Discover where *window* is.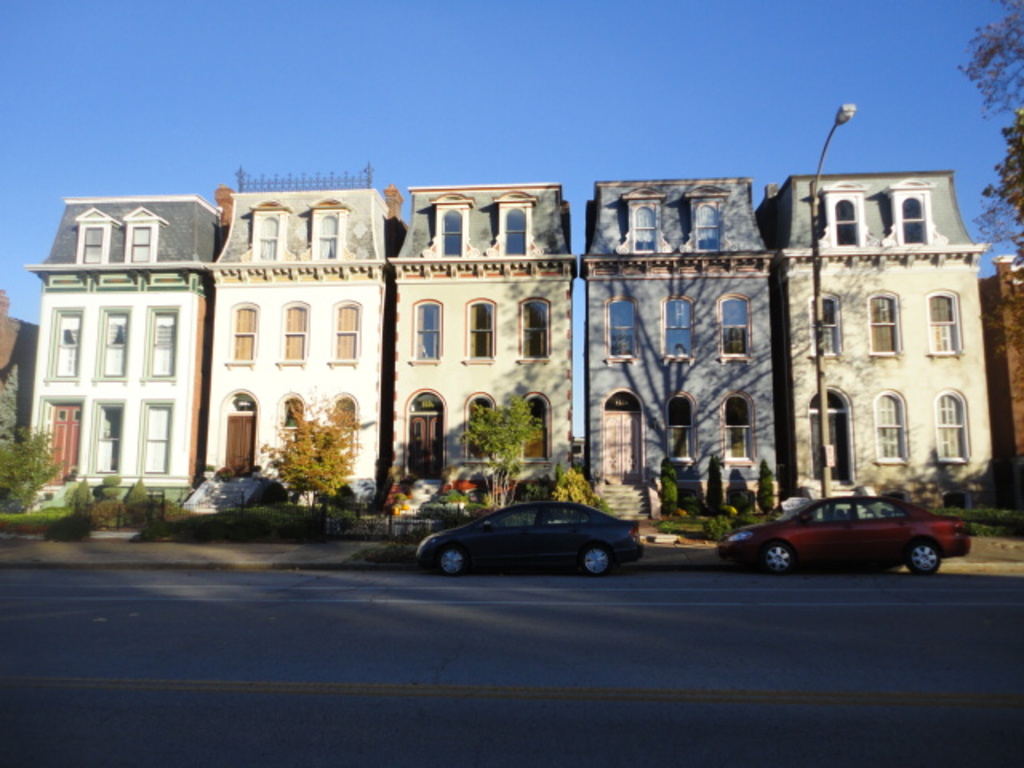
Discovered at BBox(67, 206, 115, 272).
